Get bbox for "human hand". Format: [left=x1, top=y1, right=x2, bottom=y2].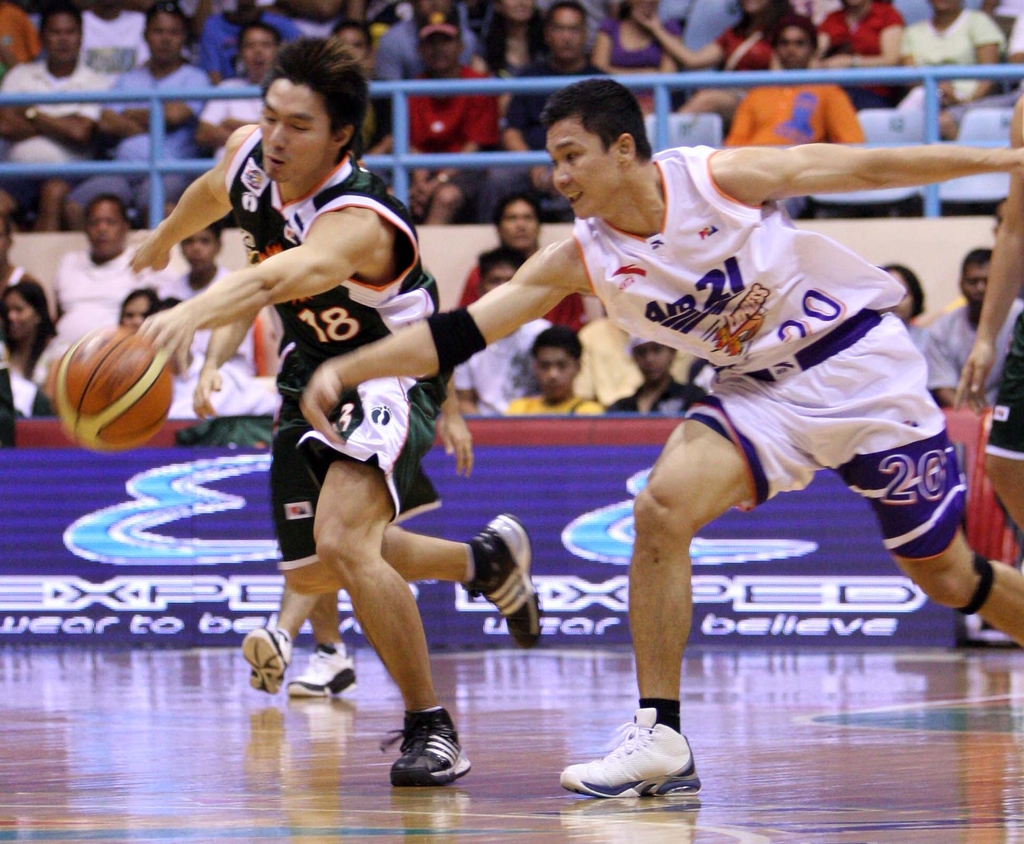
[left=126, top=231, right=173, bottom=275].
